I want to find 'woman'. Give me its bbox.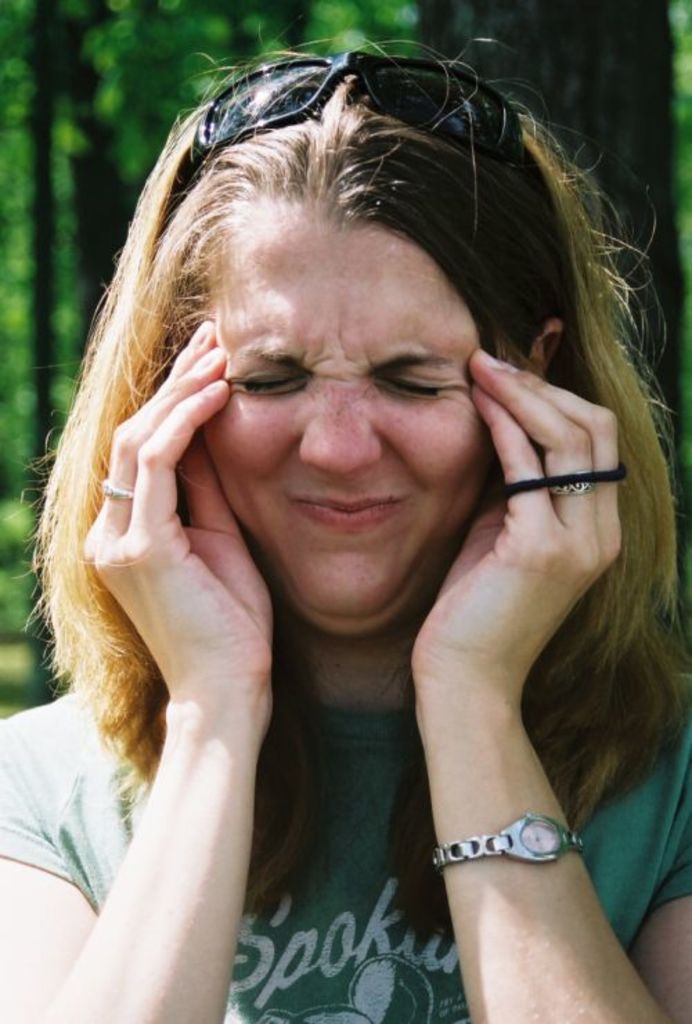
bbox(25, 0, 689, 1023).
